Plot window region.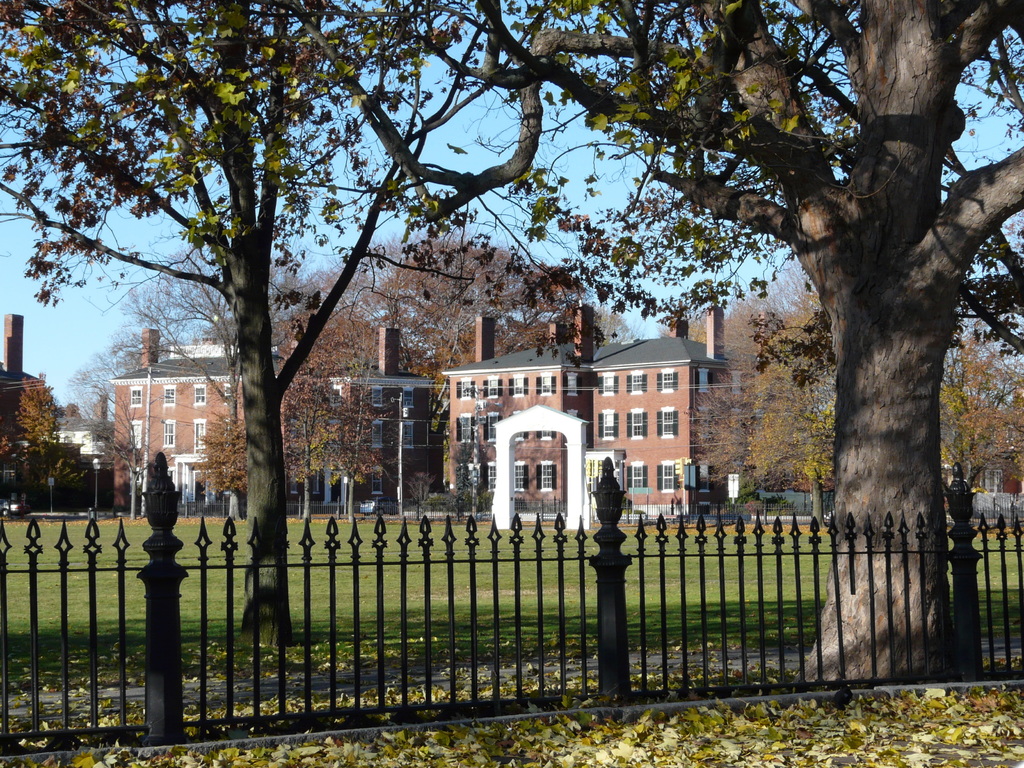
Plotted at pyautogui.locateOnScreen(163, 418, 175, 446).
